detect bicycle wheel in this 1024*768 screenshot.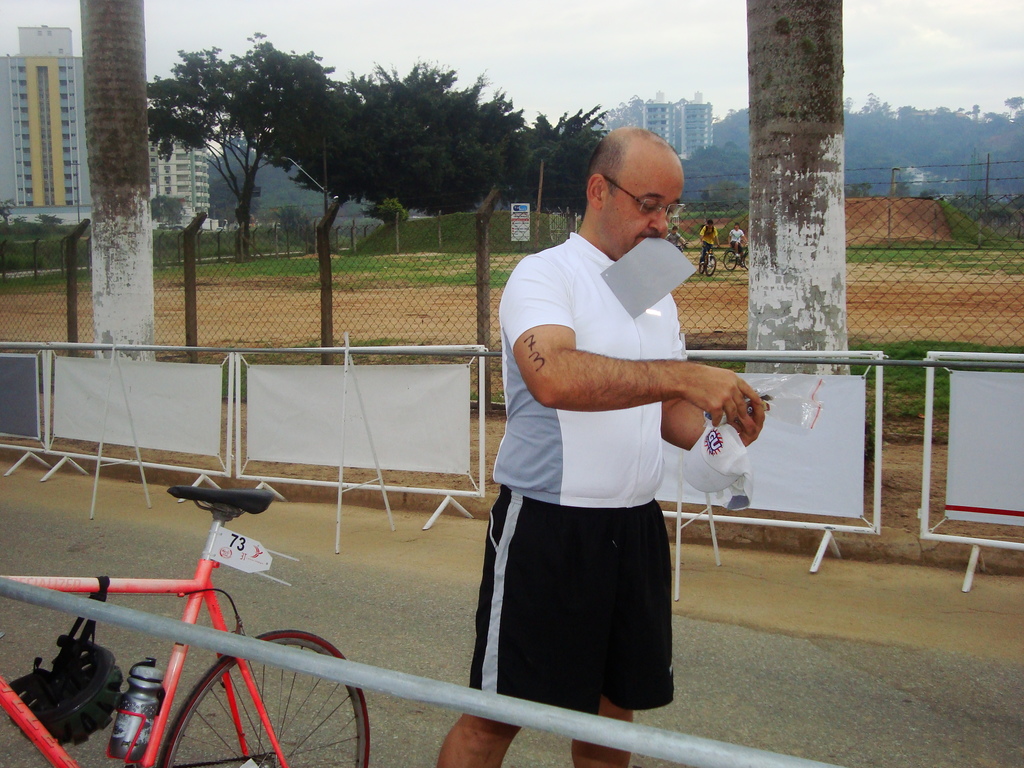
Detection: <bbox>696, 254, 706, 273</bbox>.
